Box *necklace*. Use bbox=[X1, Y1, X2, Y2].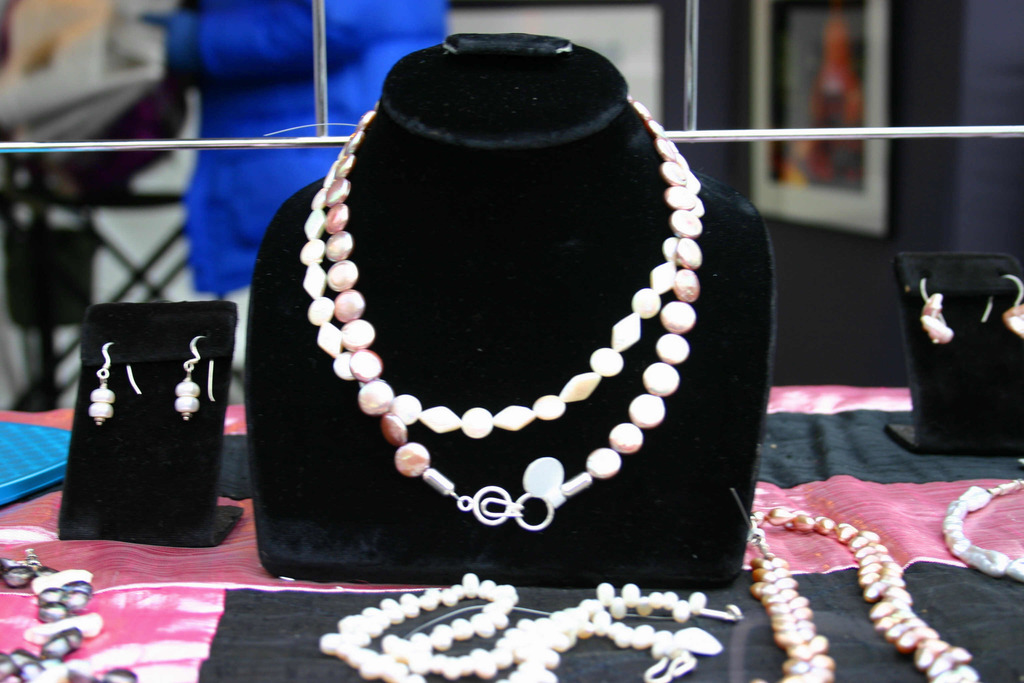
bbox=[743, 506, 977, 682].
